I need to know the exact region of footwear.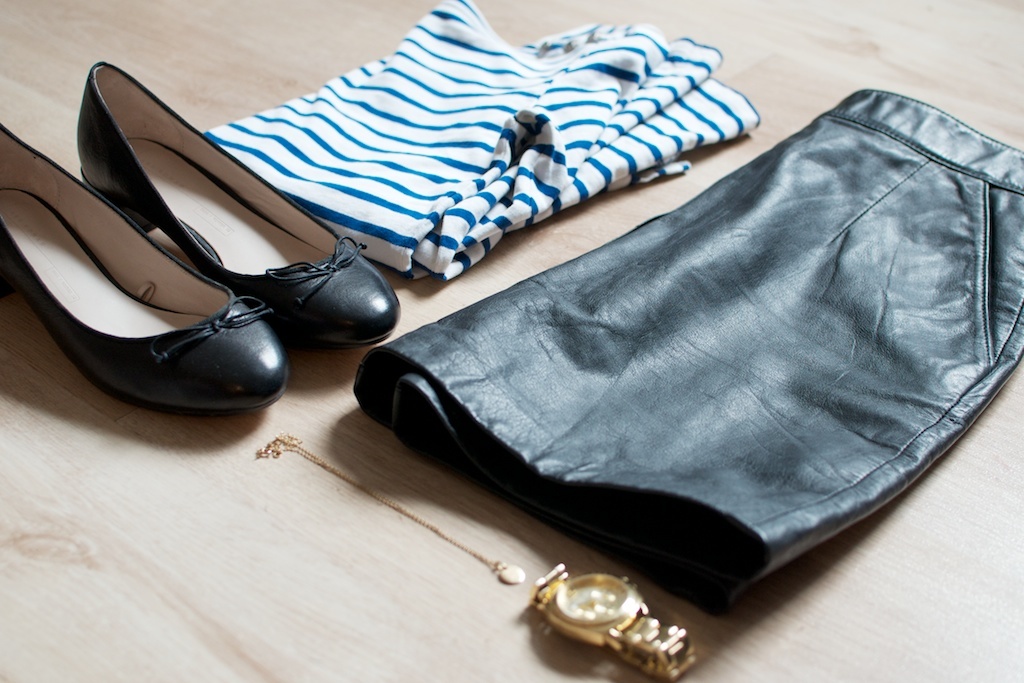
Region: x1=0 y1=125 x2=293 y2=417.
